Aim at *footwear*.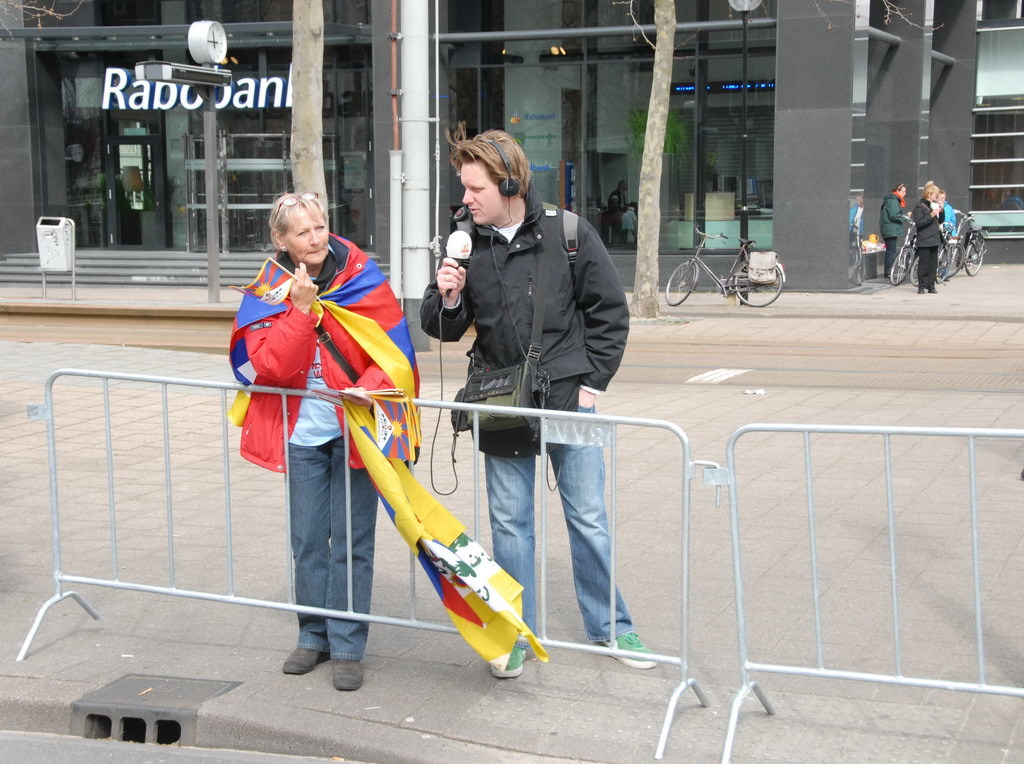
Aimed at [597,629,654,668].
